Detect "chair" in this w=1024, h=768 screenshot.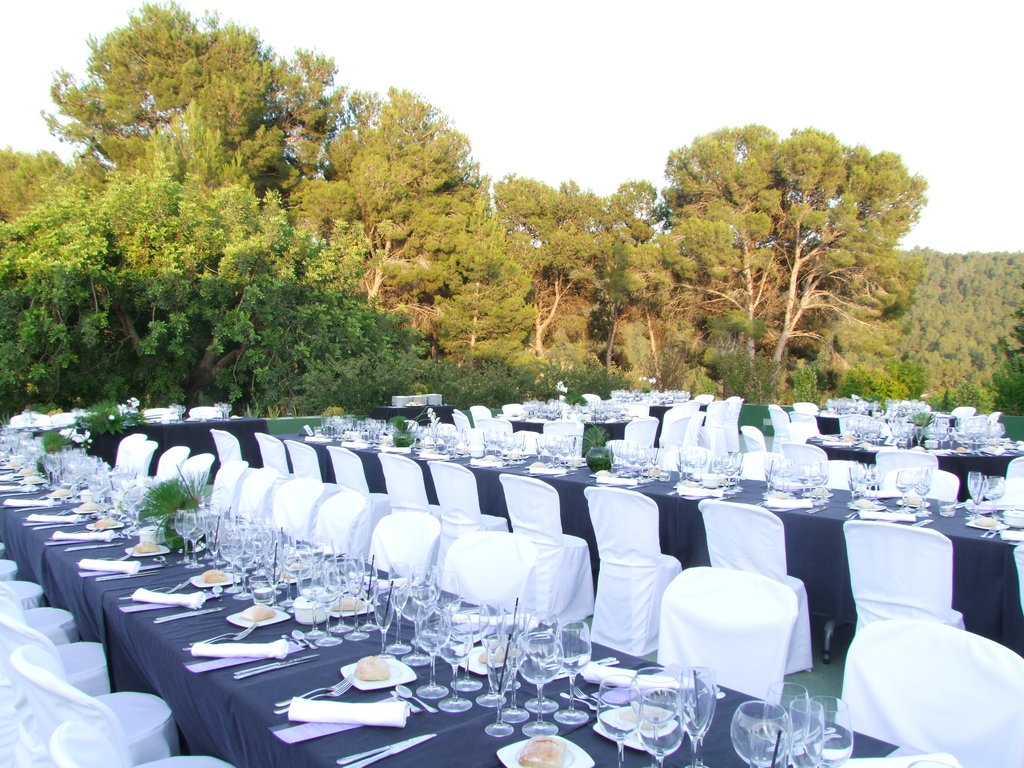
Detection: pyautogui.locateOnScreen(784, 443, 829, 486).
